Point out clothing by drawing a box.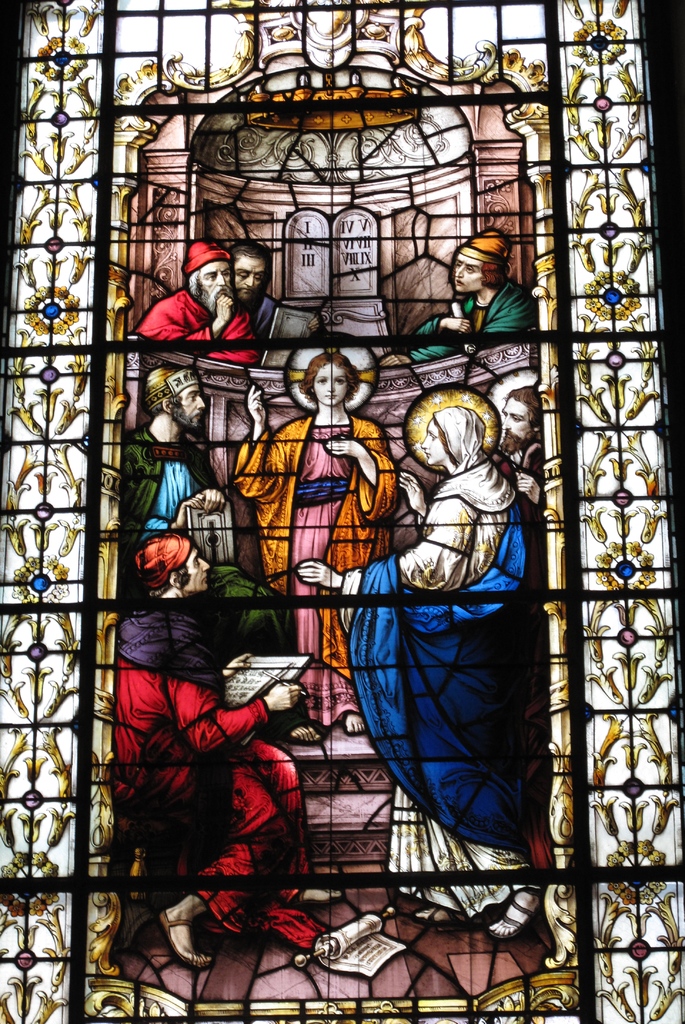
(left=336, top=402, right=551, bottom=911).
